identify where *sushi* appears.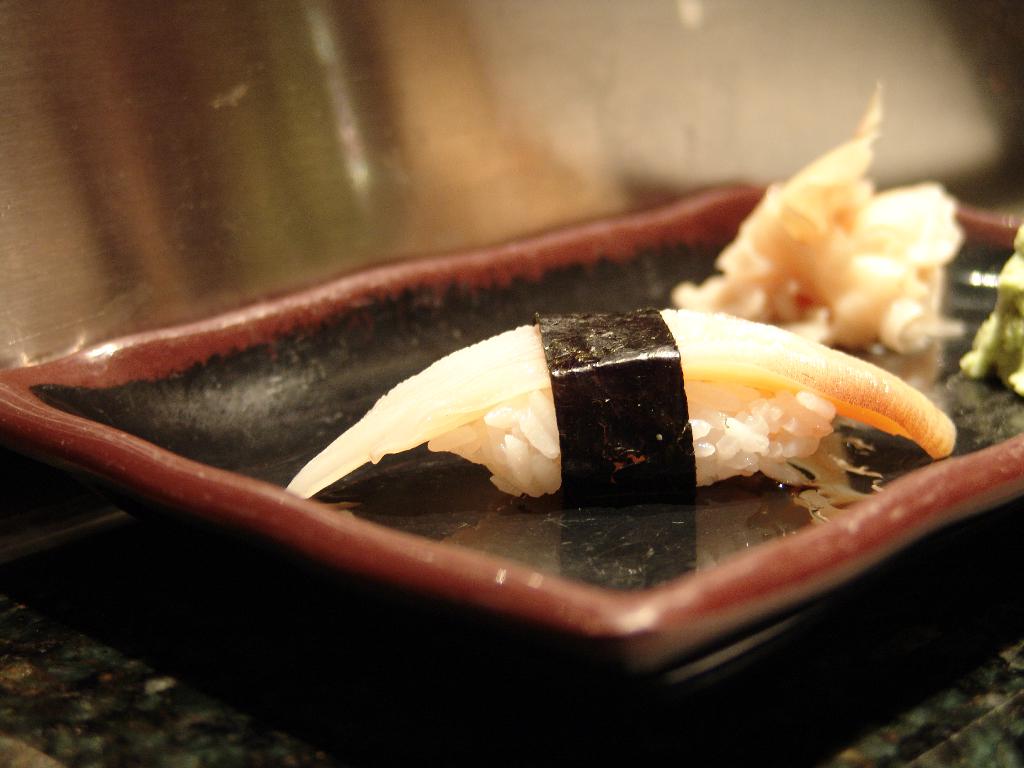
Appears at [285,312,955,489].
